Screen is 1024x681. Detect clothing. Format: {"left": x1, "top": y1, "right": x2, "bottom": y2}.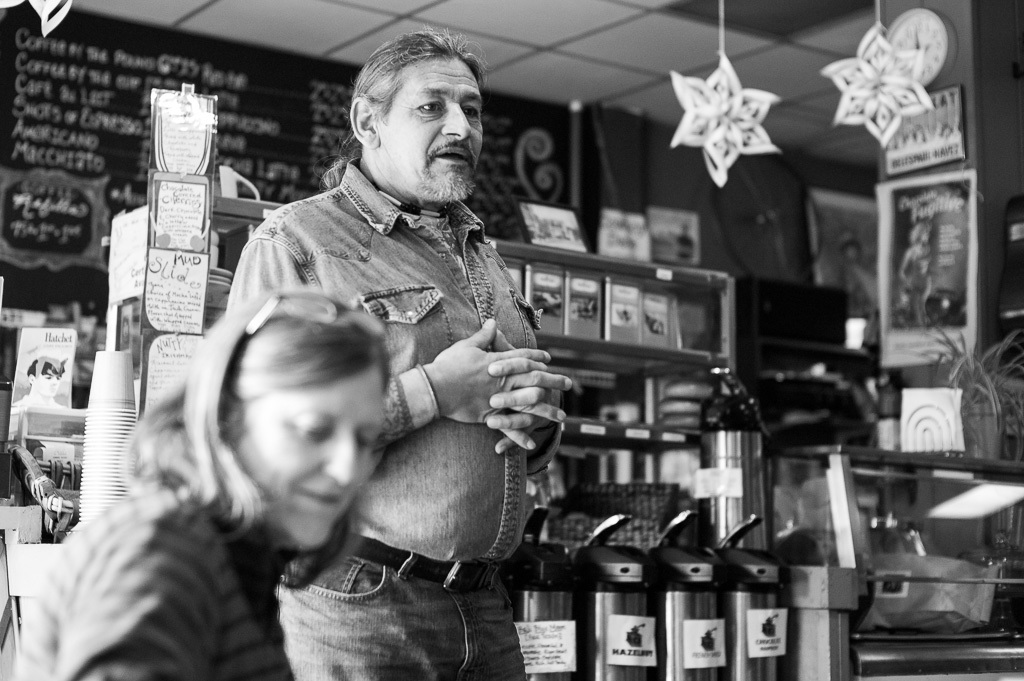
{"left": 228, "top": 138, "right": 580, "bottom": 577}.
